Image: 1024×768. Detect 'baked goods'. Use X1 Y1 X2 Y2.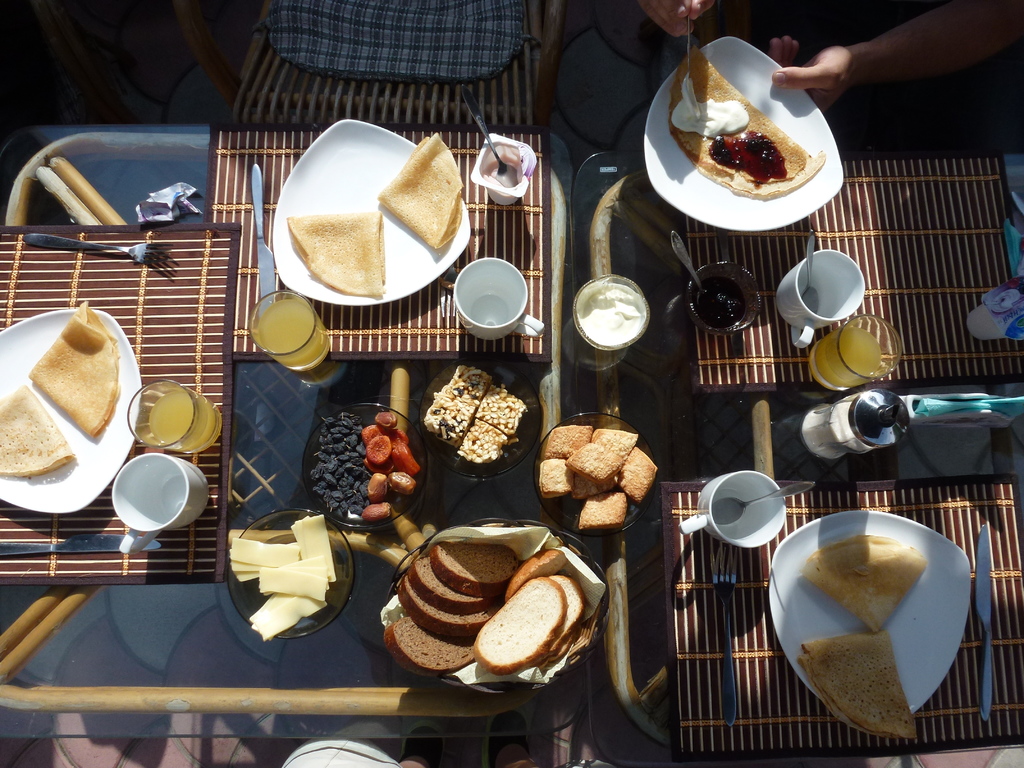
433 543 514 594.
